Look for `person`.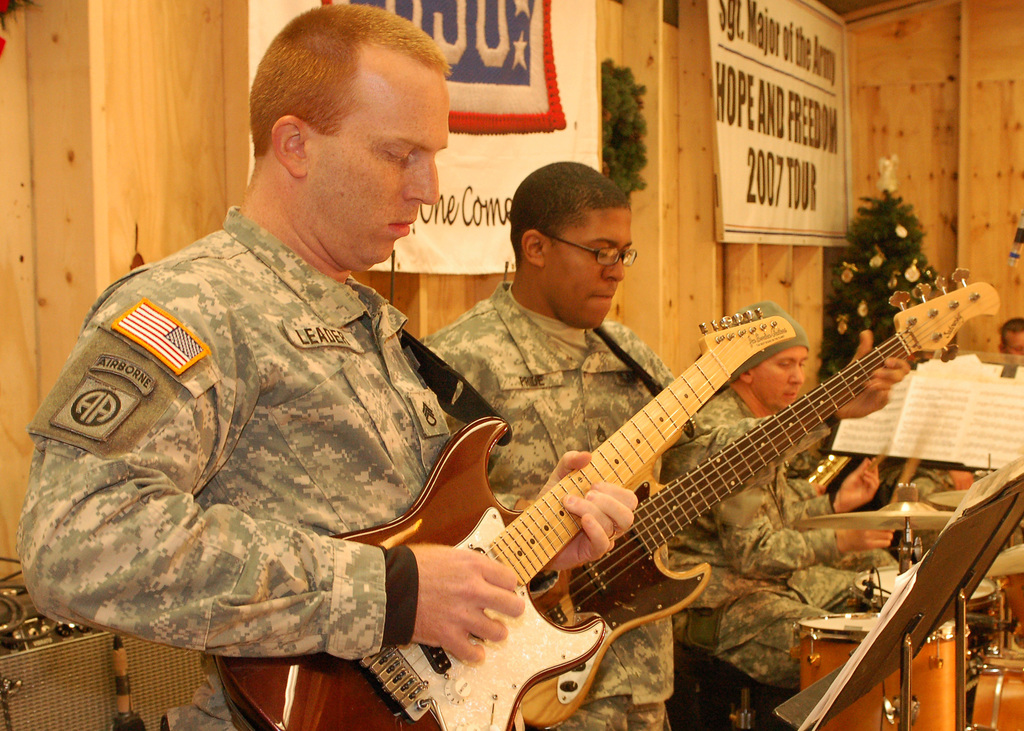
Found: {"x1": 15, "y1": 1, "x2": 644, "y2": 730}.
